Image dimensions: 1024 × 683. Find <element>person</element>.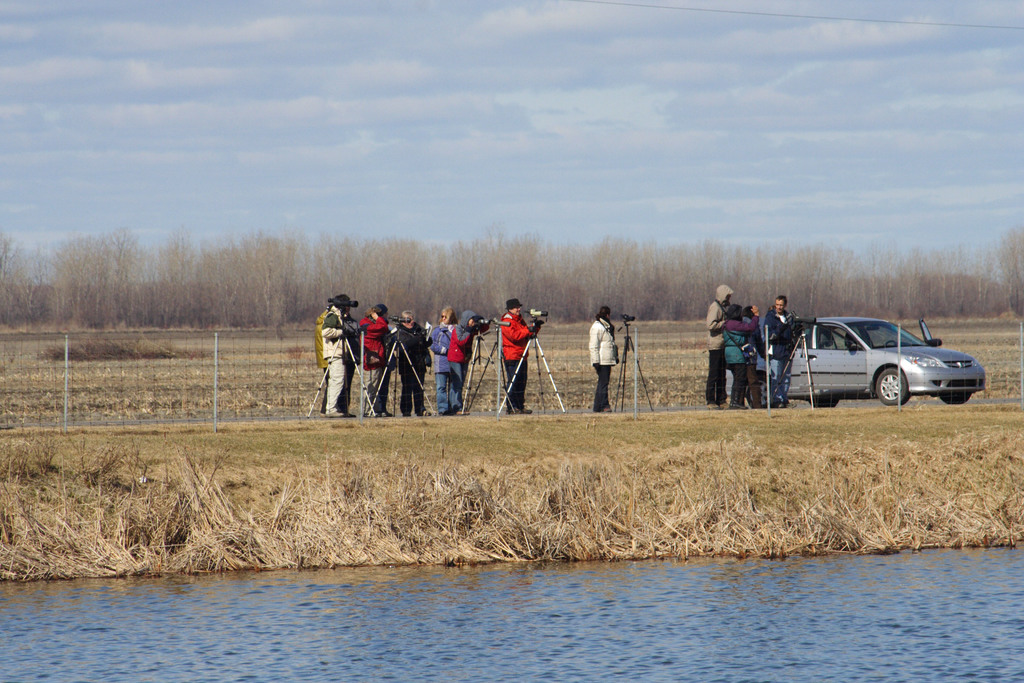
324,292,351,417.
